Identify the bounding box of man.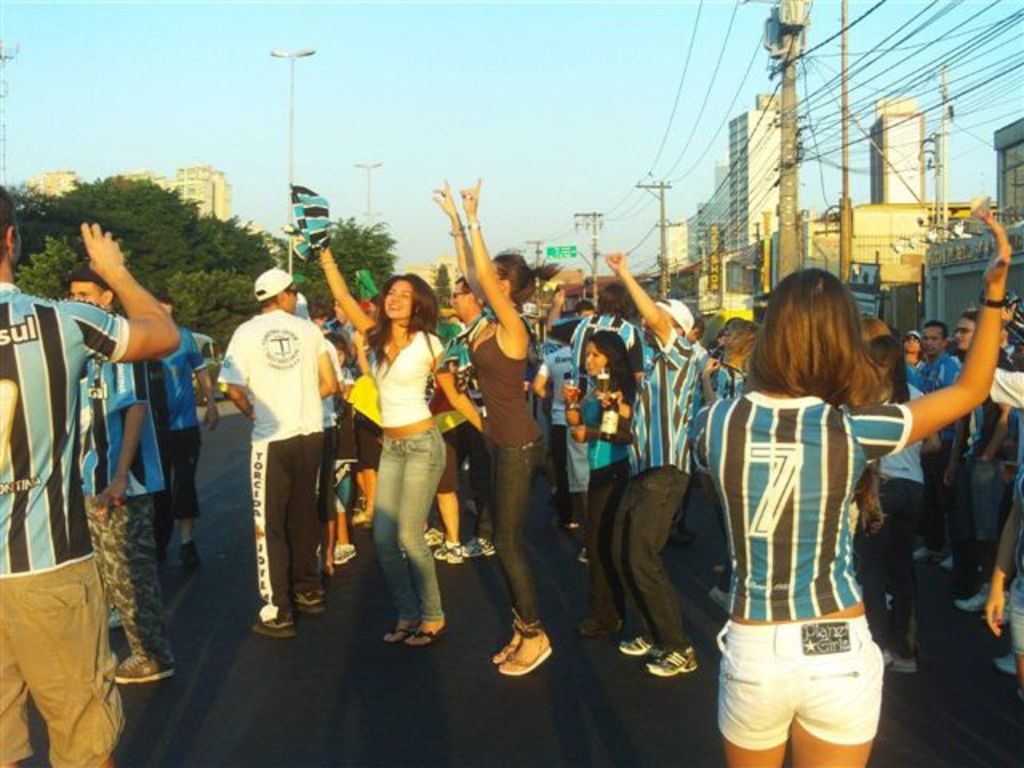
box(80, 262, 179, 699).
